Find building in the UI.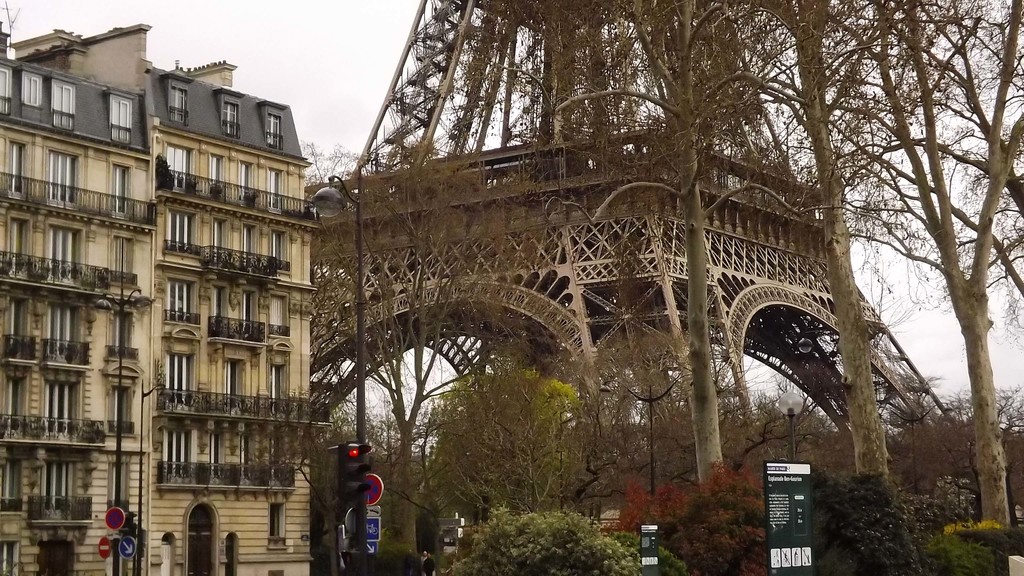
UI element at 0/19/328/575.
